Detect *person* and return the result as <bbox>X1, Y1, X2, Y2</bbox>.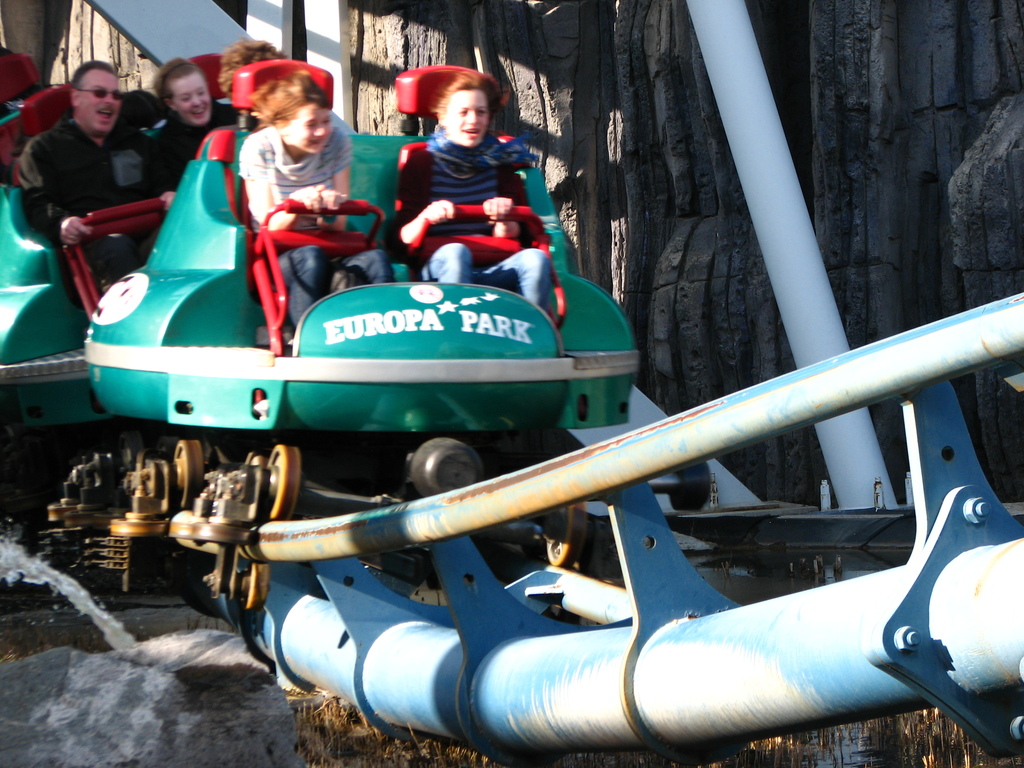
<bbox>376, 55, 544, 269</bbox>.
